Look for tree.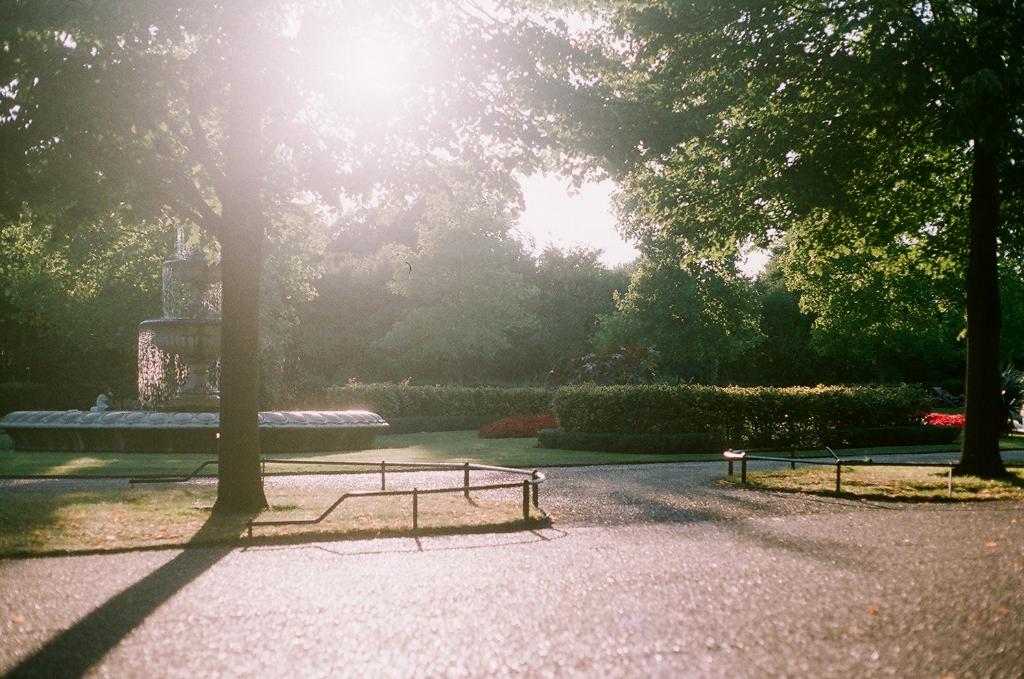
Found: l=373, t=171, r=535, b=394.
